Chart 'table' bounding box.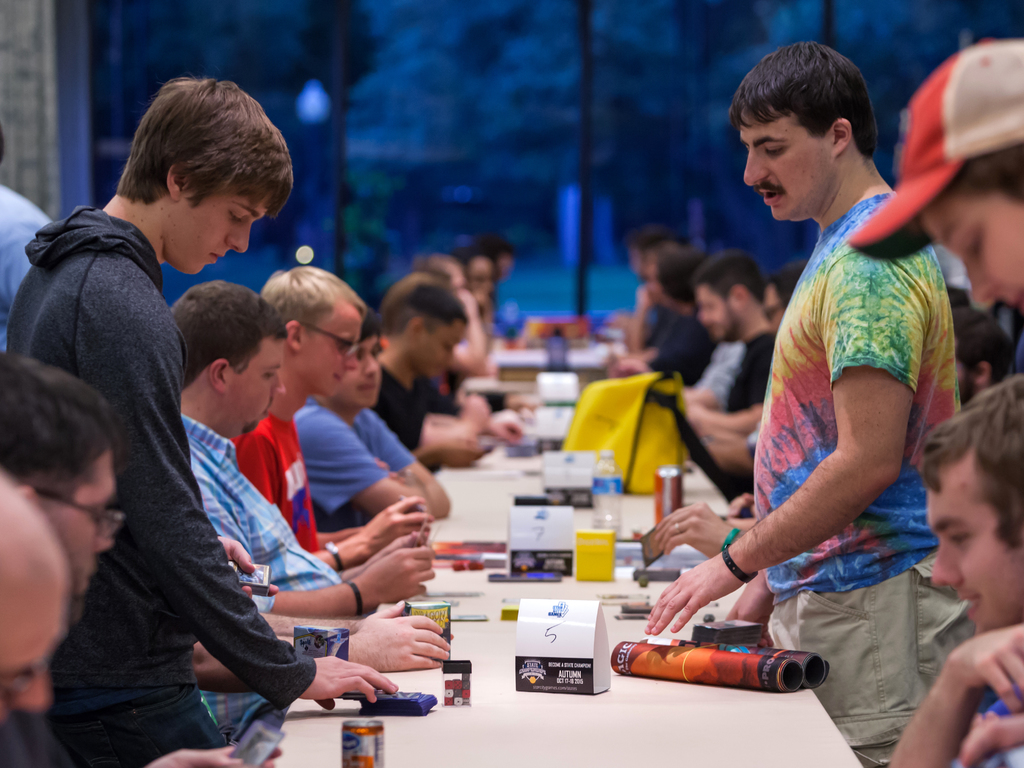
Charted: <region>426, 471, 740, 538</region>.
